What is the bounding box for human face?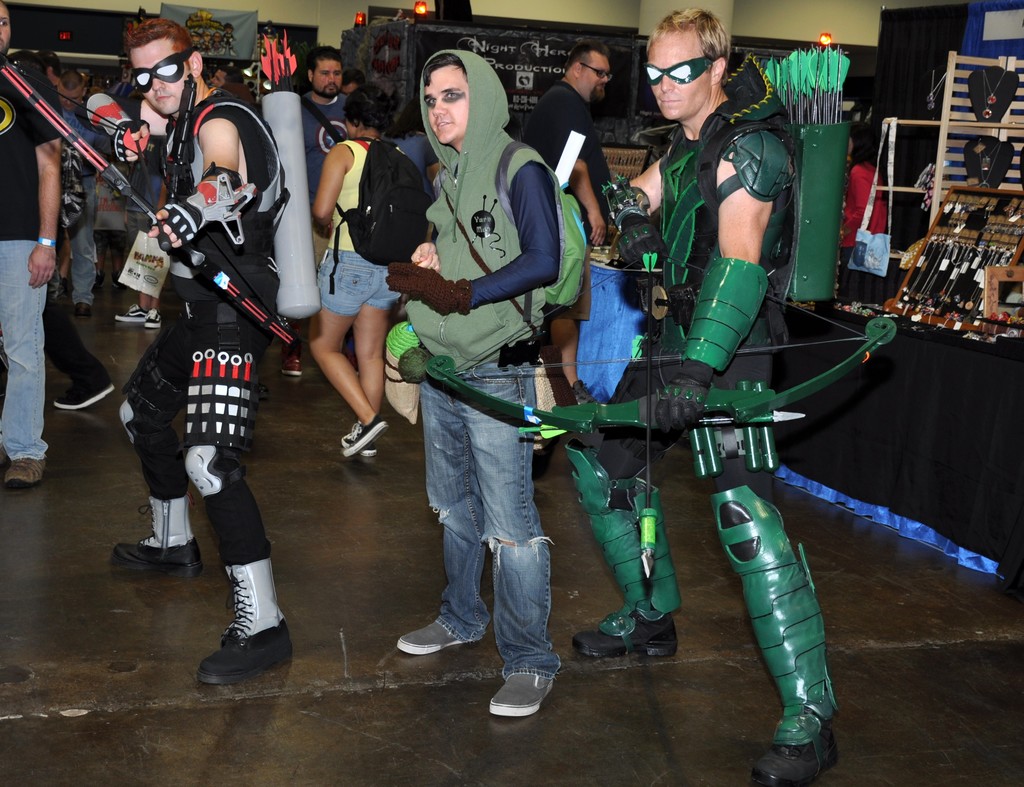
bbox(576, 48, 607, 99).
